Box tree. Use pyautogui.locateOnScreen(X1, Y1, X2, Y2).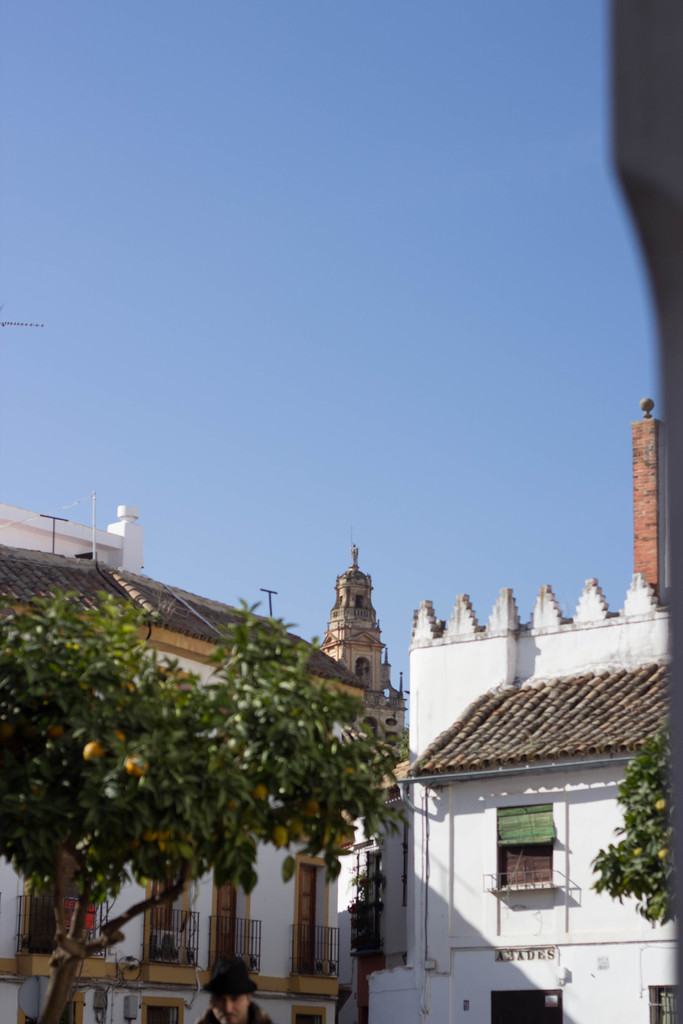
pyautogui.locateOnScreen(0, 600, 400, 1018).
